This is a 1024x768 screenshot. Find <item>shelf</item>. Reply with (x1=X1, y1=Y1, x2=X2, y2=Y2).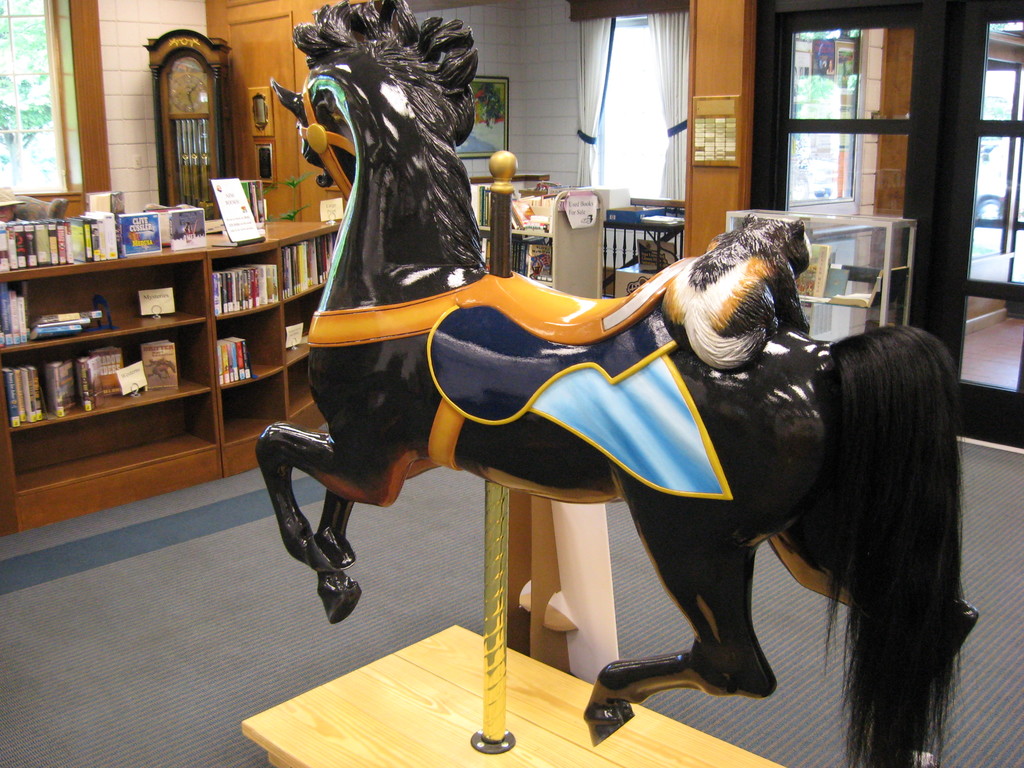
(x1=216, y1=248, x2=273, y2=326).
